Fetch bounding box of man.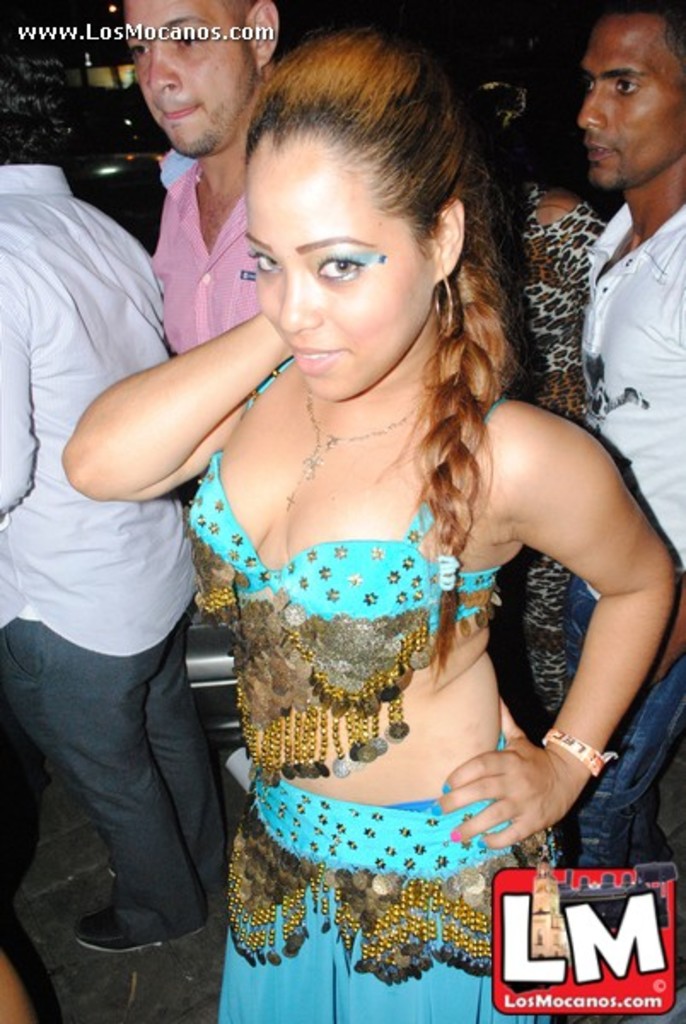
Bbox: 0,157,229,952.
